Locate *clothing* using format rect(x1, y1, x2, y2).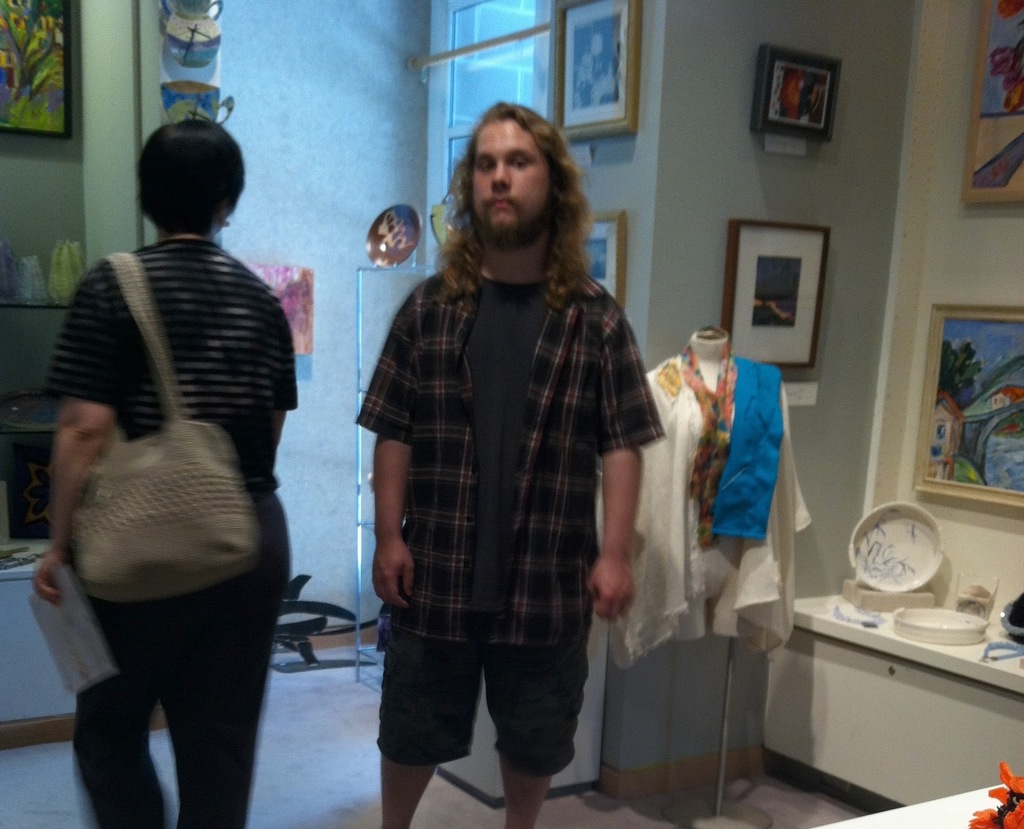
rect(352, 266, 667, 757).
